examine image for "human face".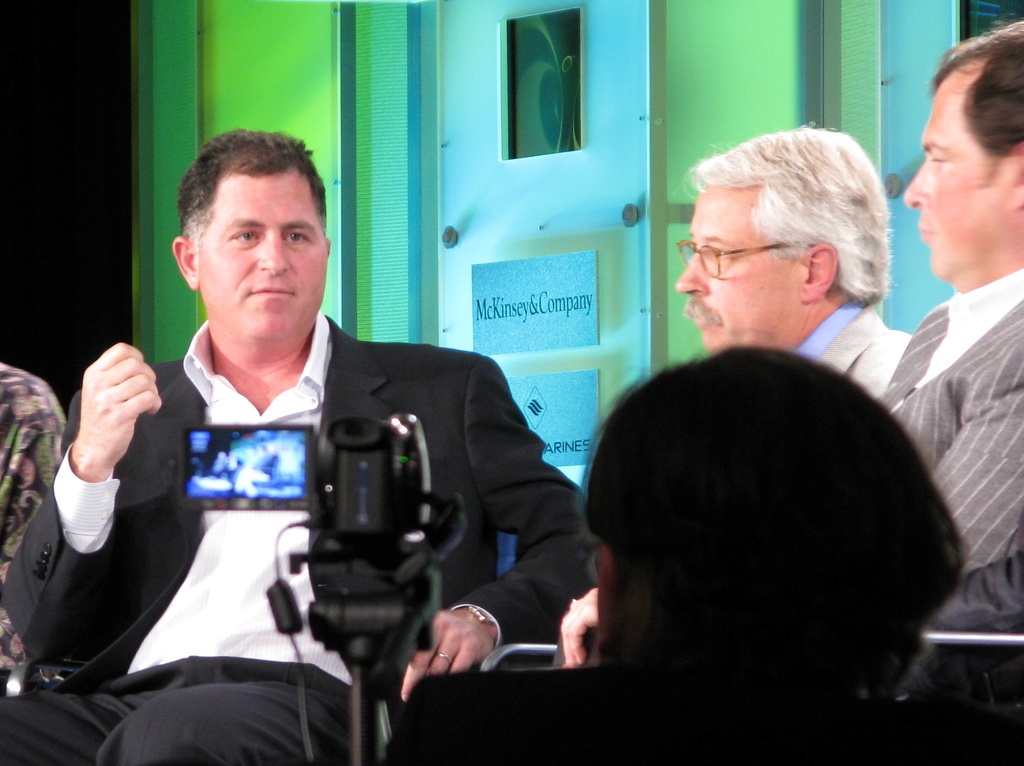
Examination result: (904,85,999,277).
